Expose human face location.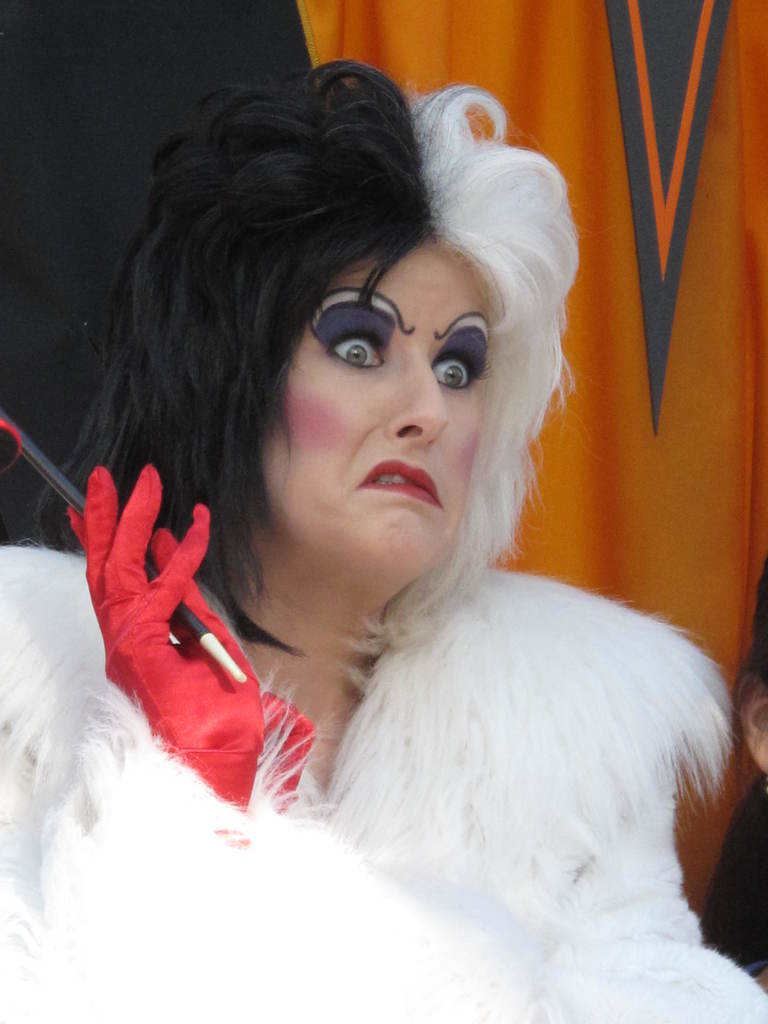
Exposed at x1=269 y1=236 x2=496 y2=563.
